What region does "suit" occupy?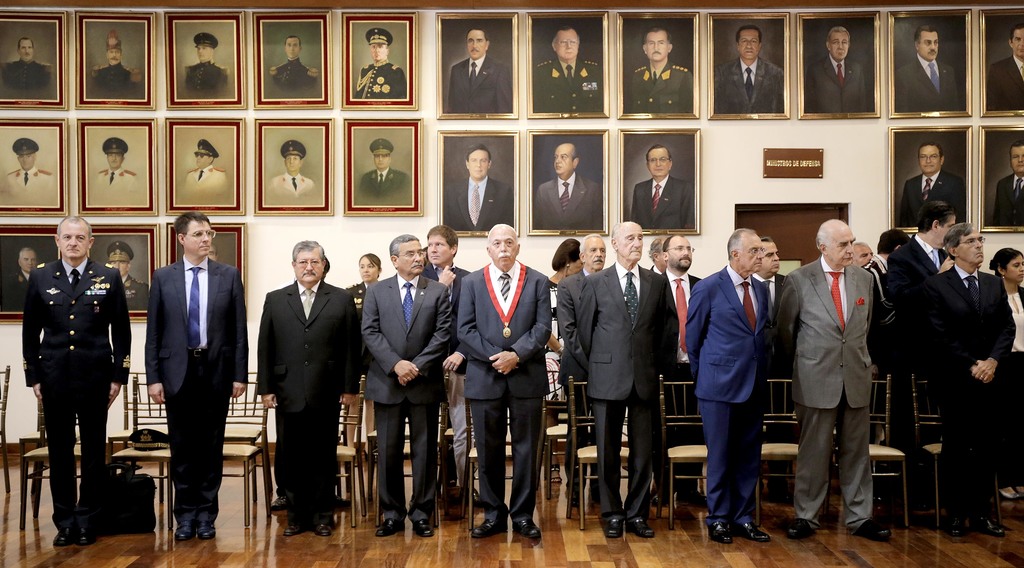
crop(355, 163, 420, 205).
